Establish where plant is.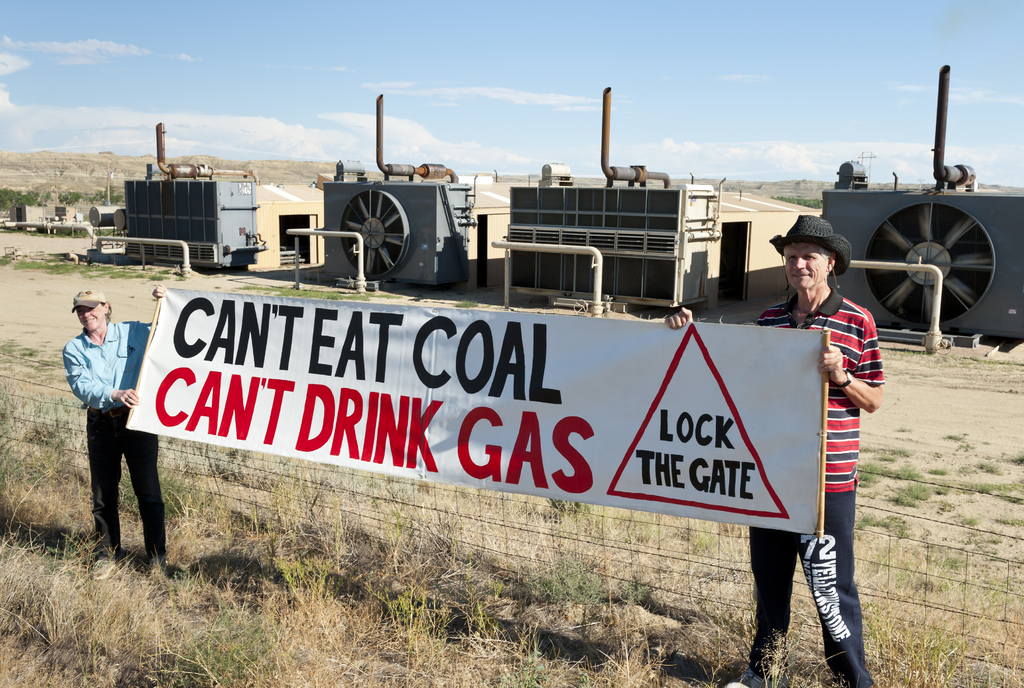
Established at left=109, top=266, right=134, bottom=281.
